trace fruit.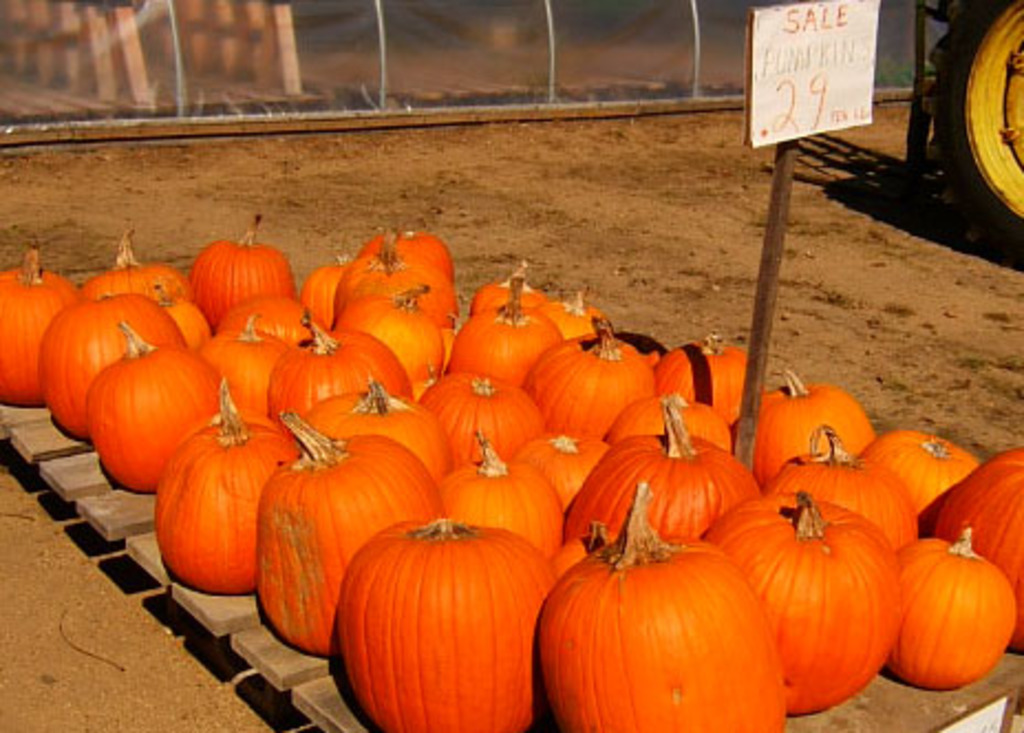
Traced to [x1=38, y1=294, x2=185, y2=435].
